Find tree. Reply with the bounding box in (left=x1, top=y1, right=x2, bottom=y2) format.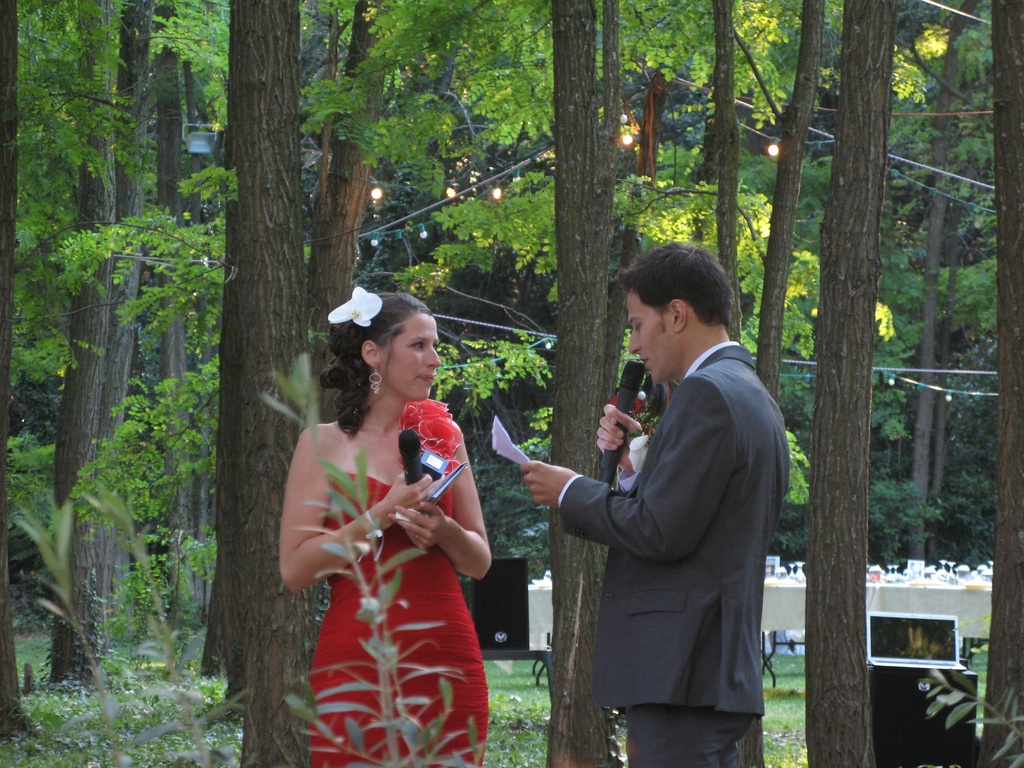
(left=810, top=0, right=895, bottom=767).
